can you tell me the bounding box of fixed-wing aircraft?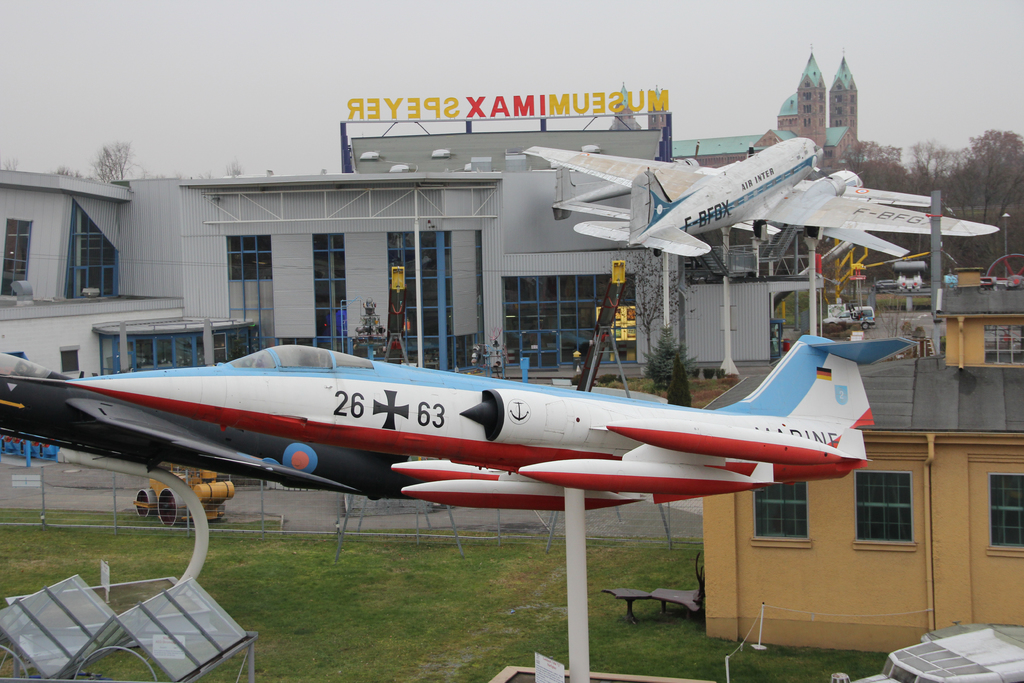
x1=519 y1=135 x2=1004 y2=257.
